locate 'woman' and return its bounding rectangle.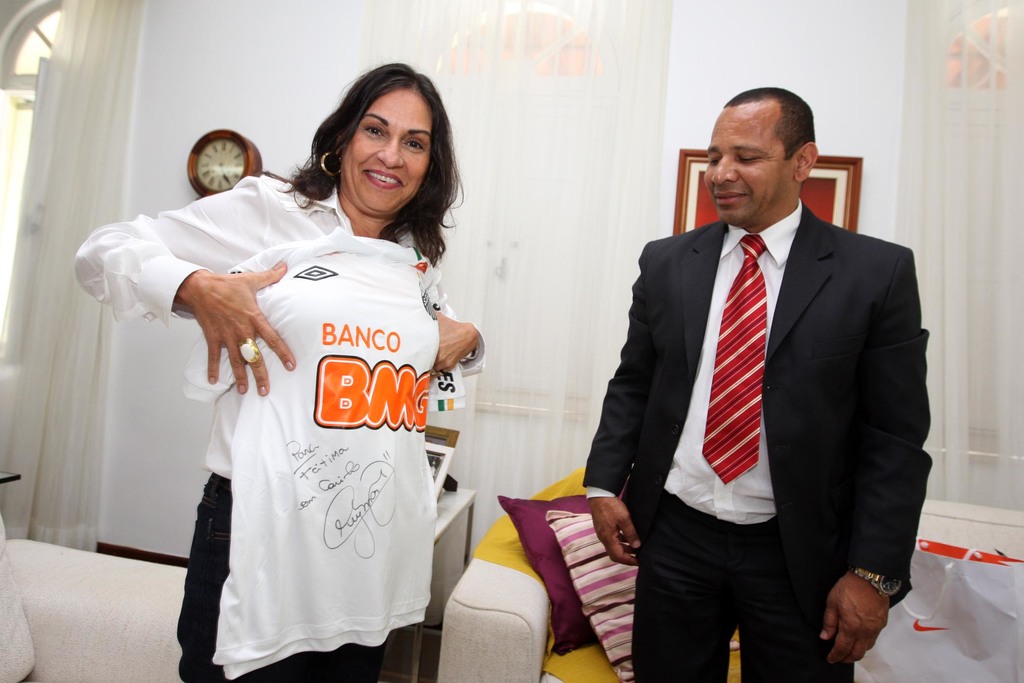
BBox(120, 96, 490, 670).
